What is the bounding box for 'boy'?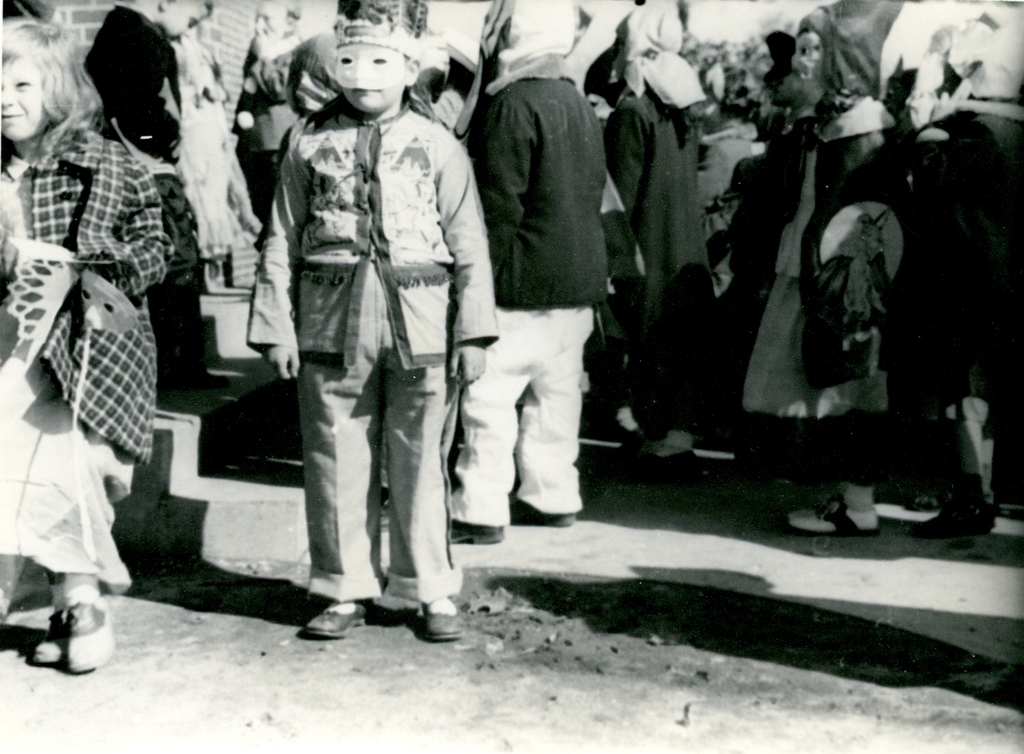
{"x1": 87, "y1": 0, "x2": 214, "y2": 407}.
